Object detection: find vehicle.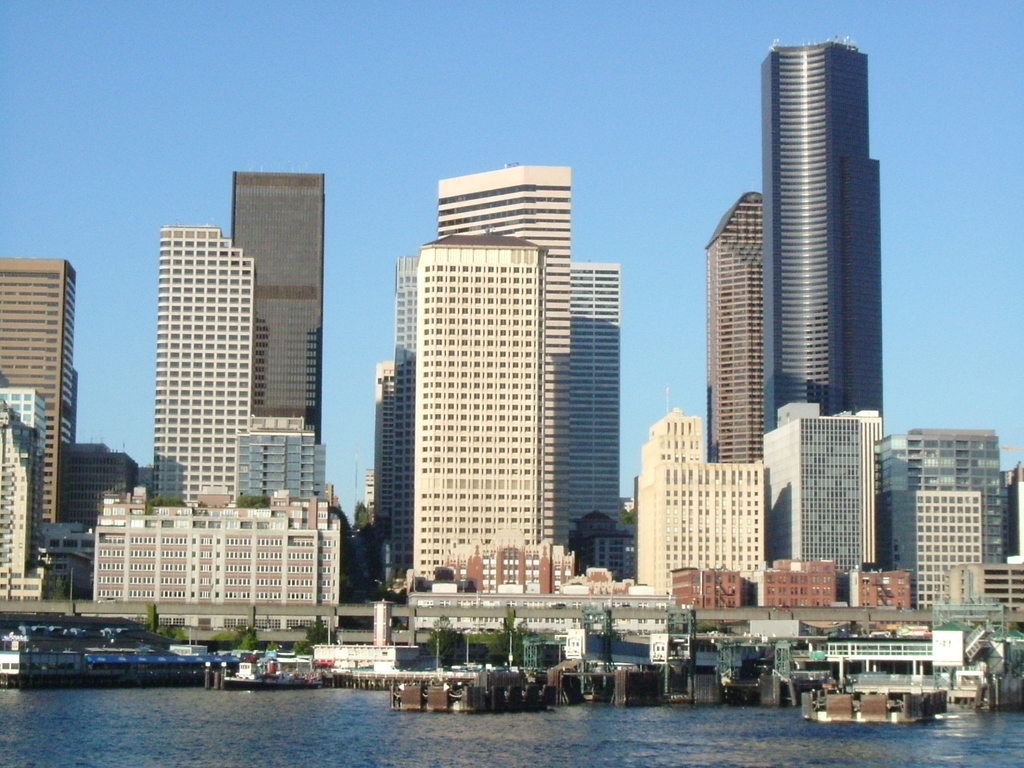
box=[222, 659, 320, 691].
